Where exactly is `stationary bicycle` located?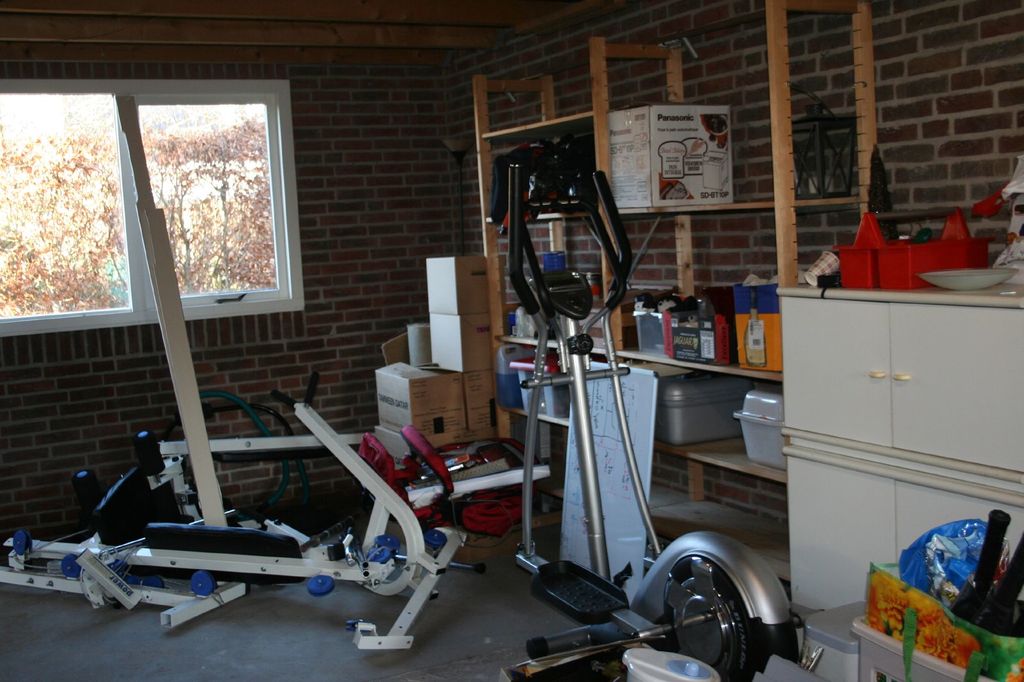
Its bounding box is bbox(472, 122, 719, 681).
